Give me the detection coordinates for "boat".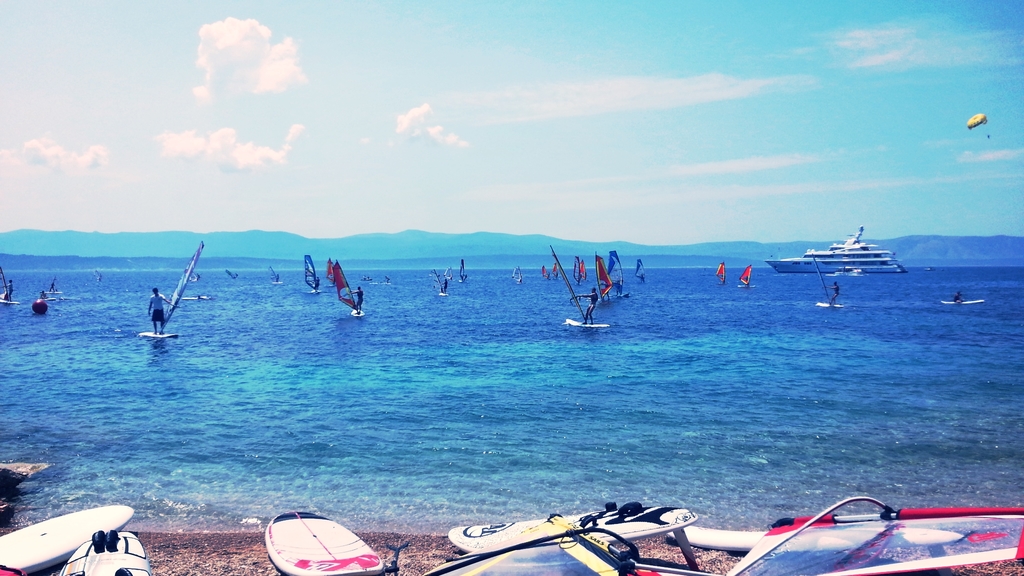
select_region(0, 507, 135, 573).
